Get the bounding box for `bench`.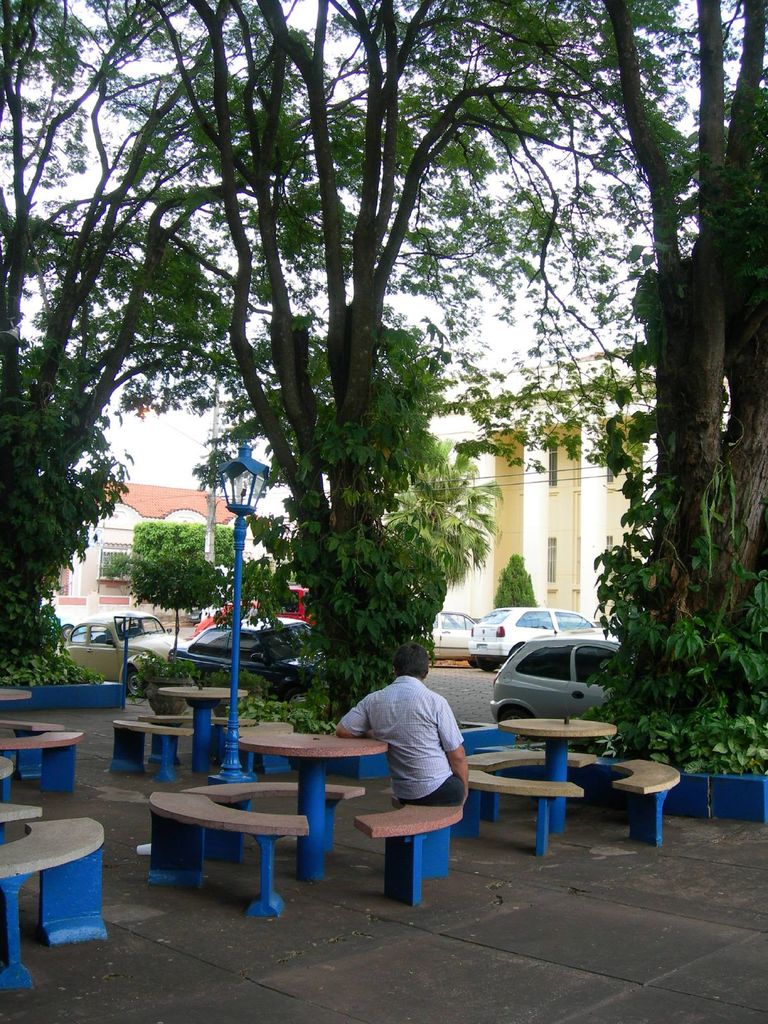
{"left": 360, "top": 777, "right": 462, "bottom": 903}.
